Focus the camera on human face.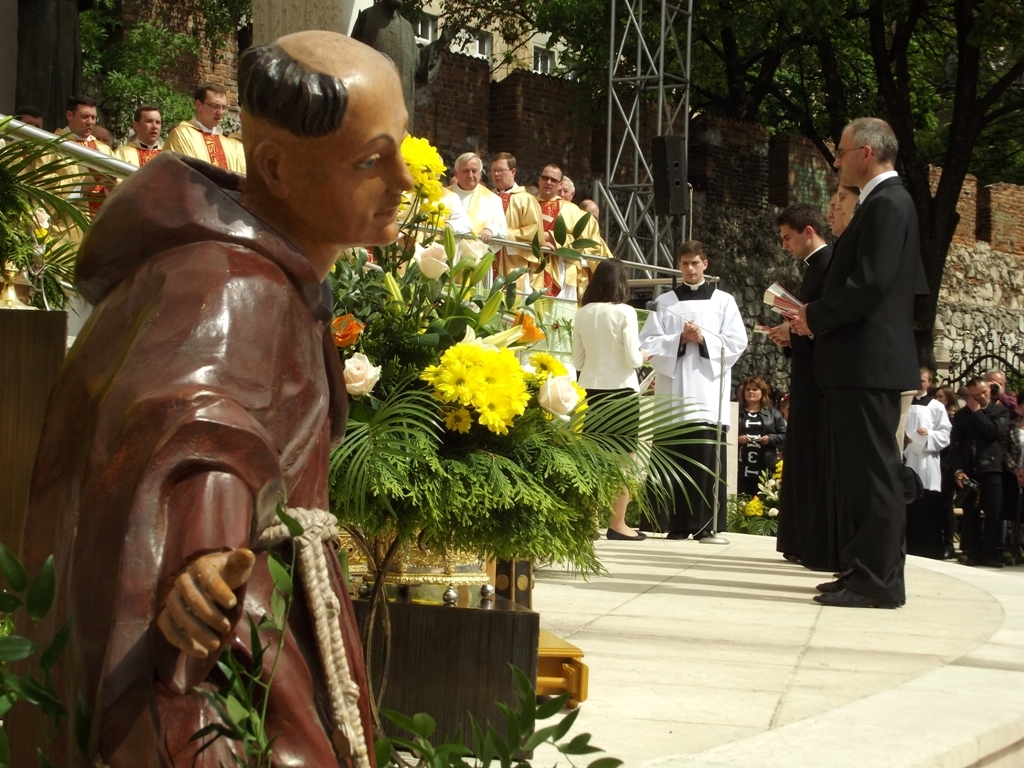
Focus region: BBox(679, 260, 705, 283).
